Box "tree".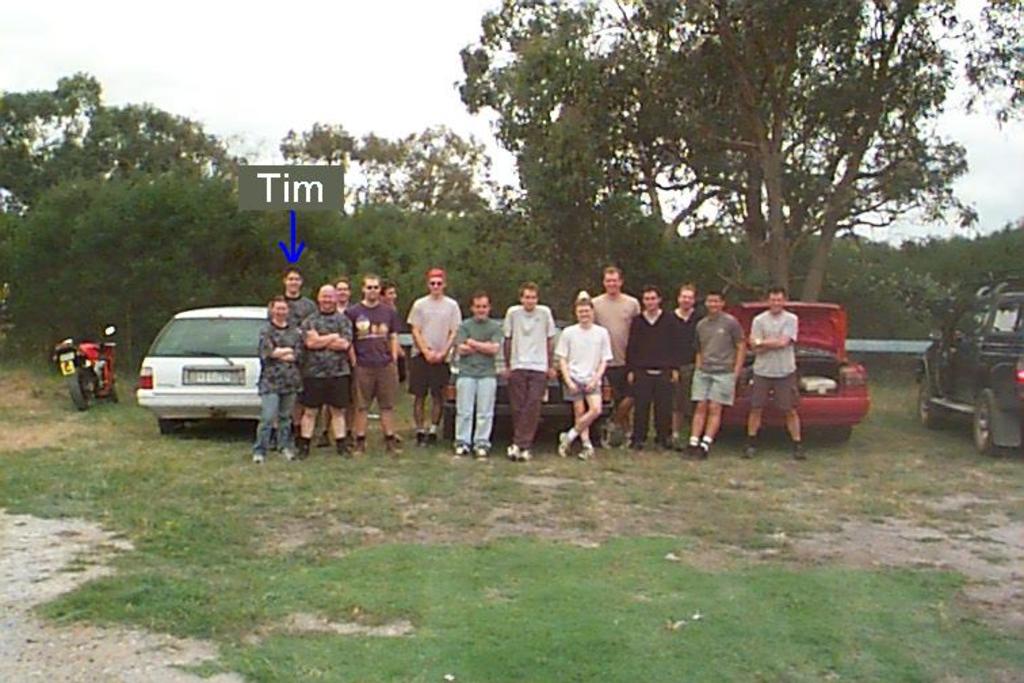
[left=0, top=72, right=102, bottom=201].
